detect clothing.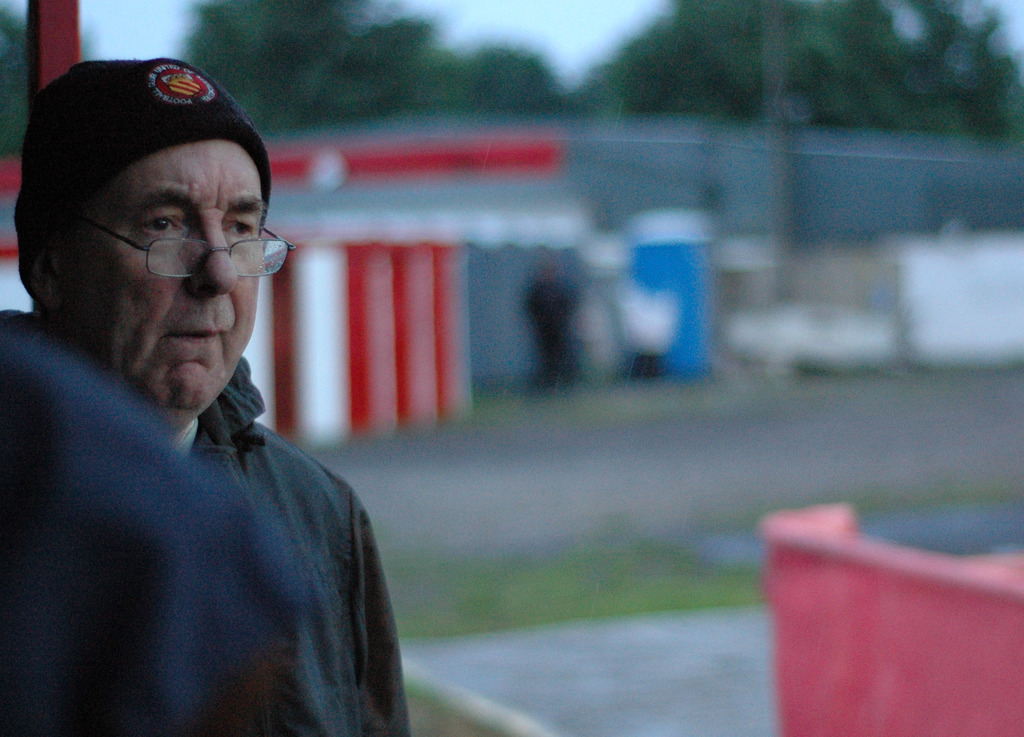
Detected at (0,321,328,736).
